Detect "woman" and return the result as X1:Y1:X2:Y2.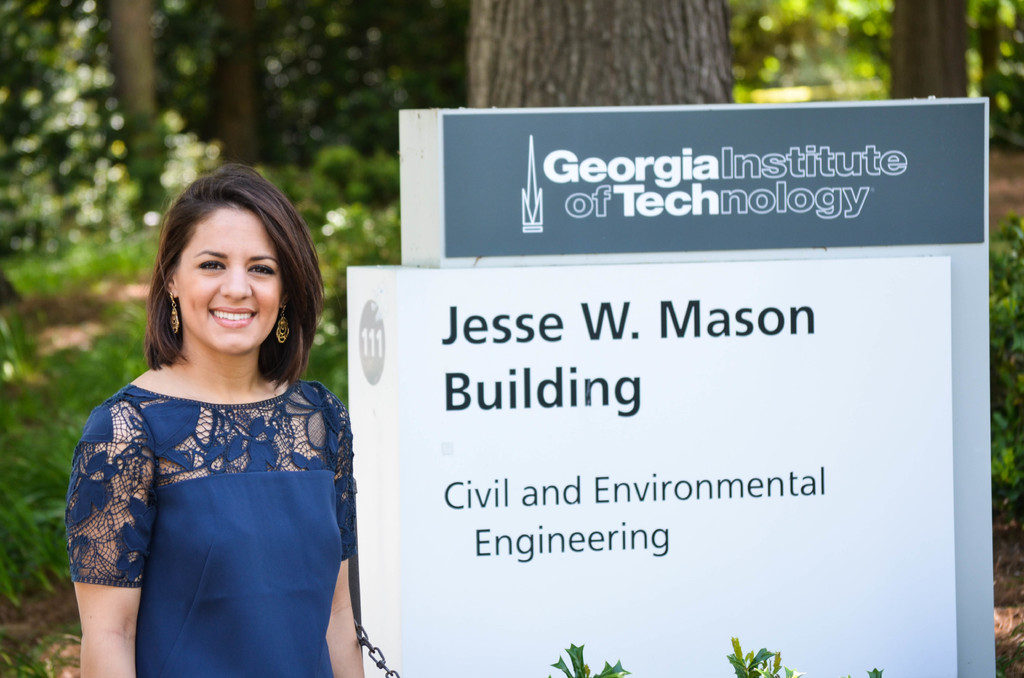
58:153:365:677.
